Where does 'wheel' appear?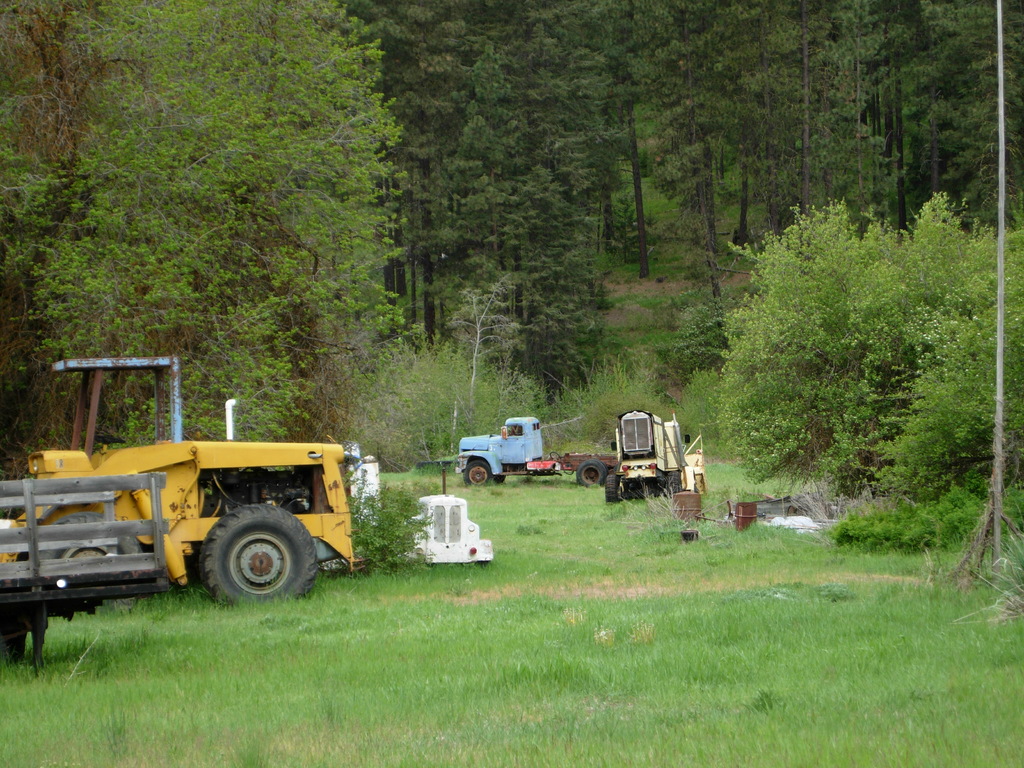
Appears at 671,471,693,491.
